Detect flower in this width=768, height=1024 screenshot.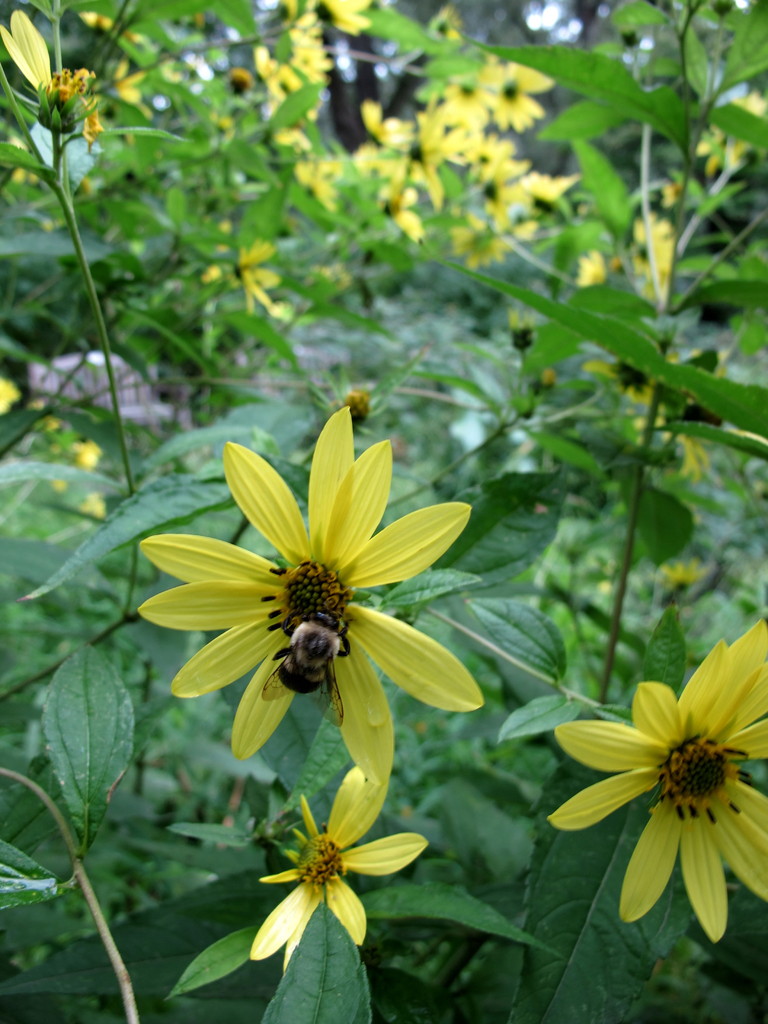
Detection: [668, 349, 723, 429].
